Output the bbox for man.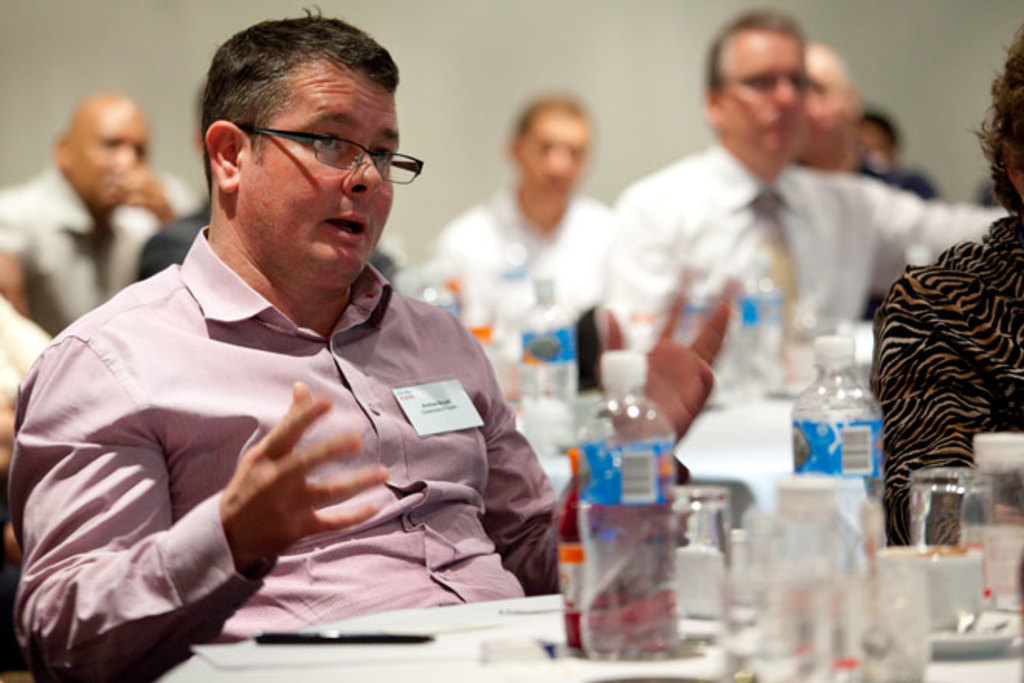
0/84/183/342.
